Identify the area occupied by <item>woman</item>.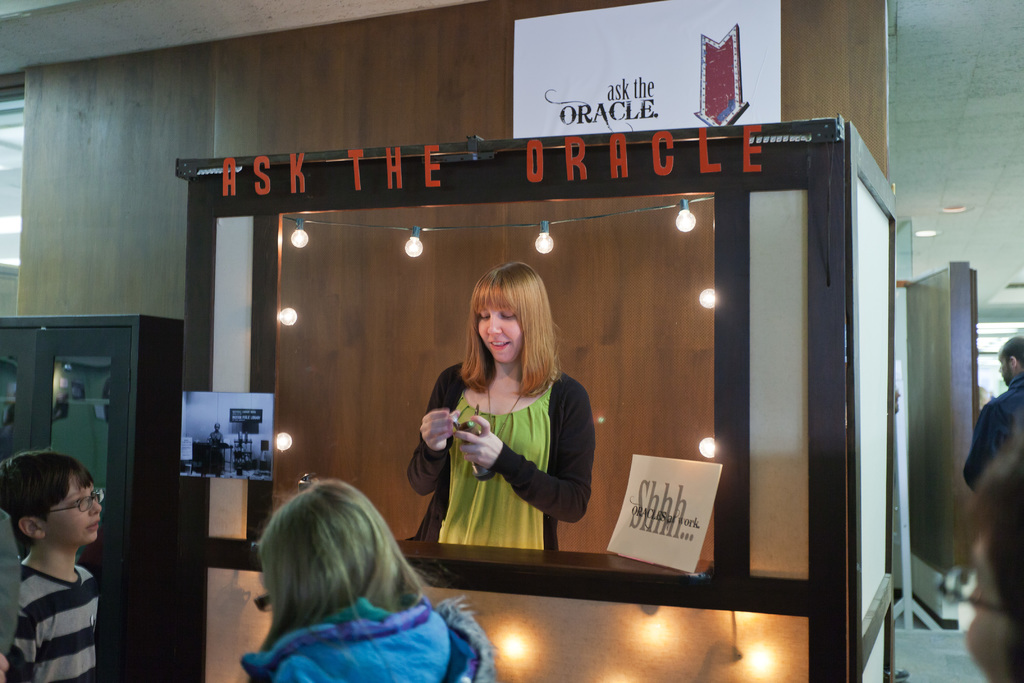
Area: select_region(406, 262, 596, 555).
